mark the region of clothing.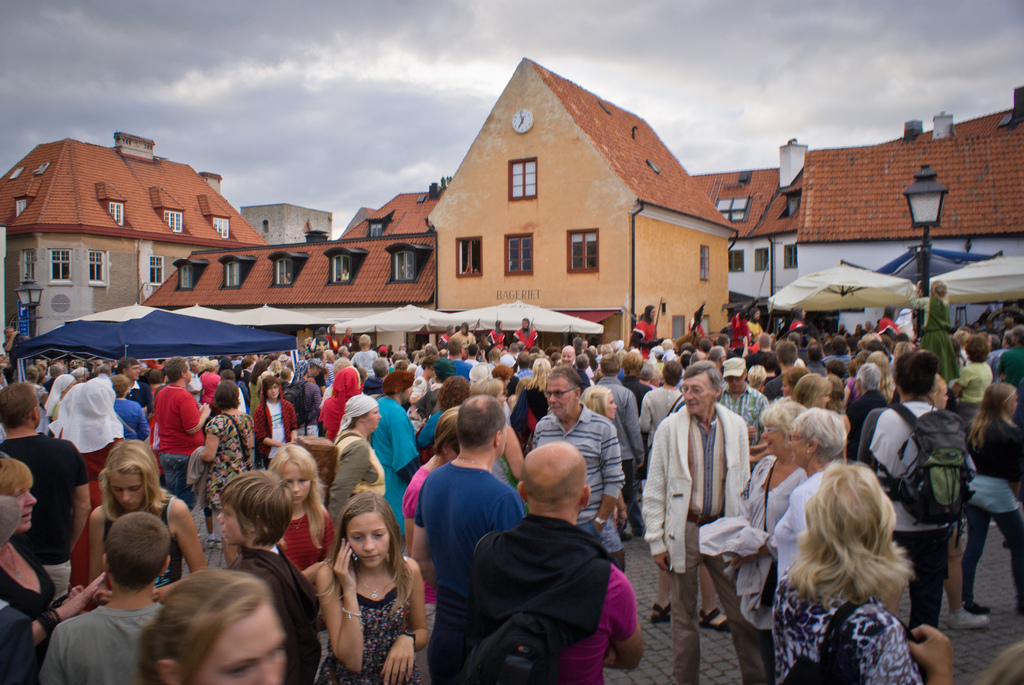
Region: [328,332,339,352].
